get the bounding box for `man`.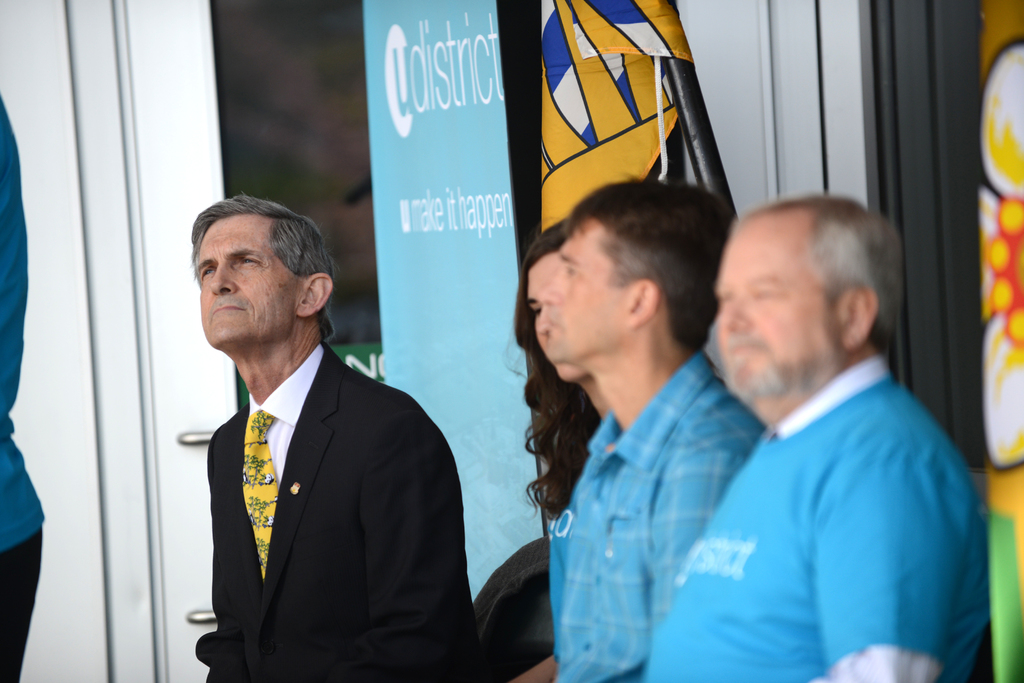
642:195:990:682.
